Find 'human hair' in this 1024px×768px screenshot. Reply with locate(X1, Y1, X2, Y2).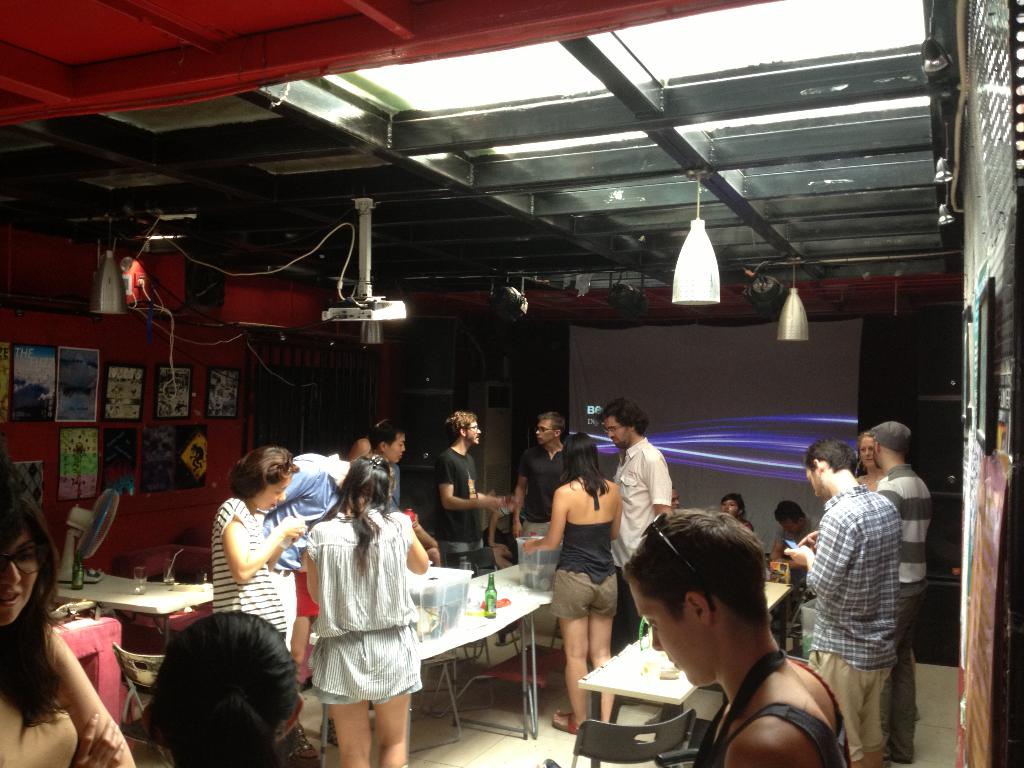
locate(321, 454, 393, 575).
